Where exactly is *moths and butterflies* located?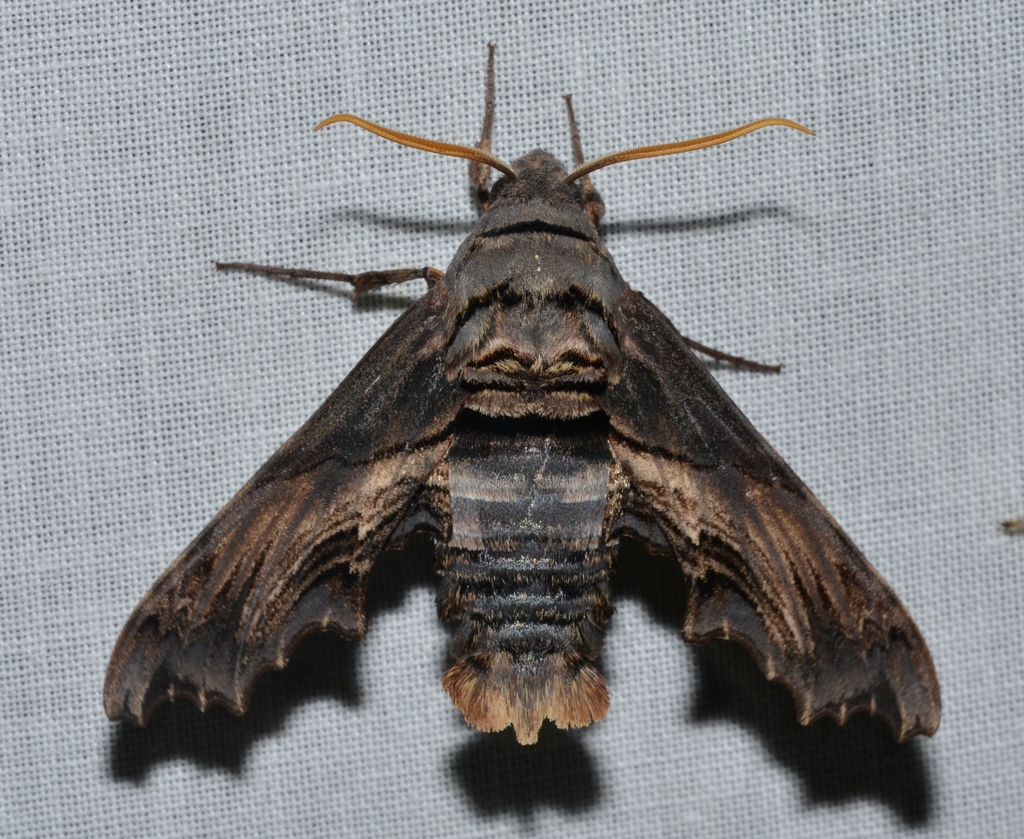
Its bounding box is bbox=[101, 39, 946, 749].
